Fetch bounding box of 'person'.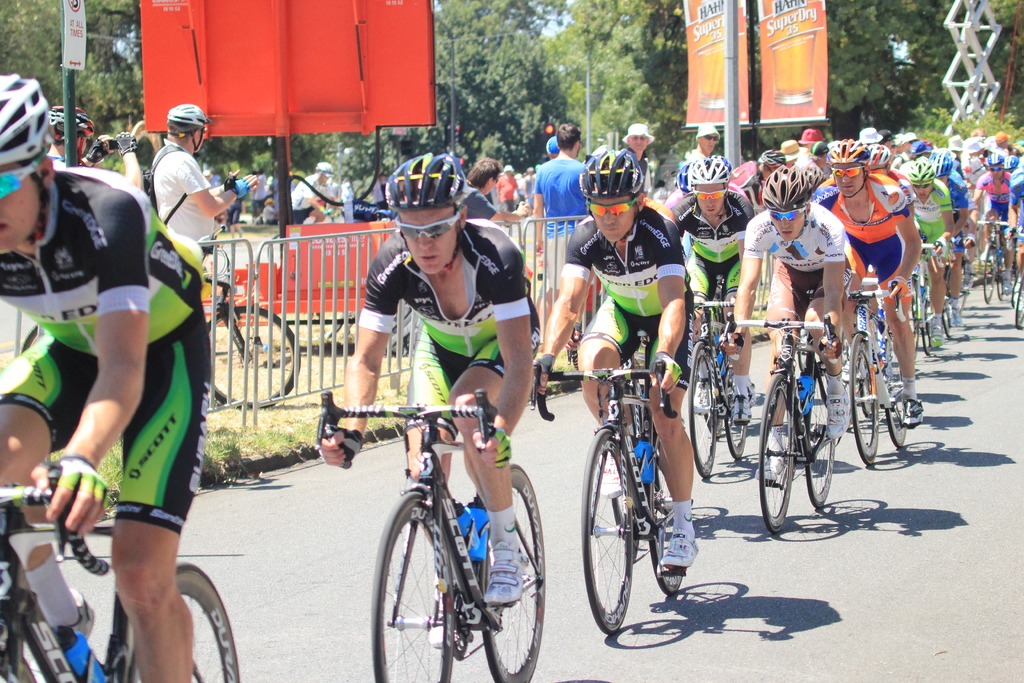
Bbox: box(669, 157, 755, 429).
